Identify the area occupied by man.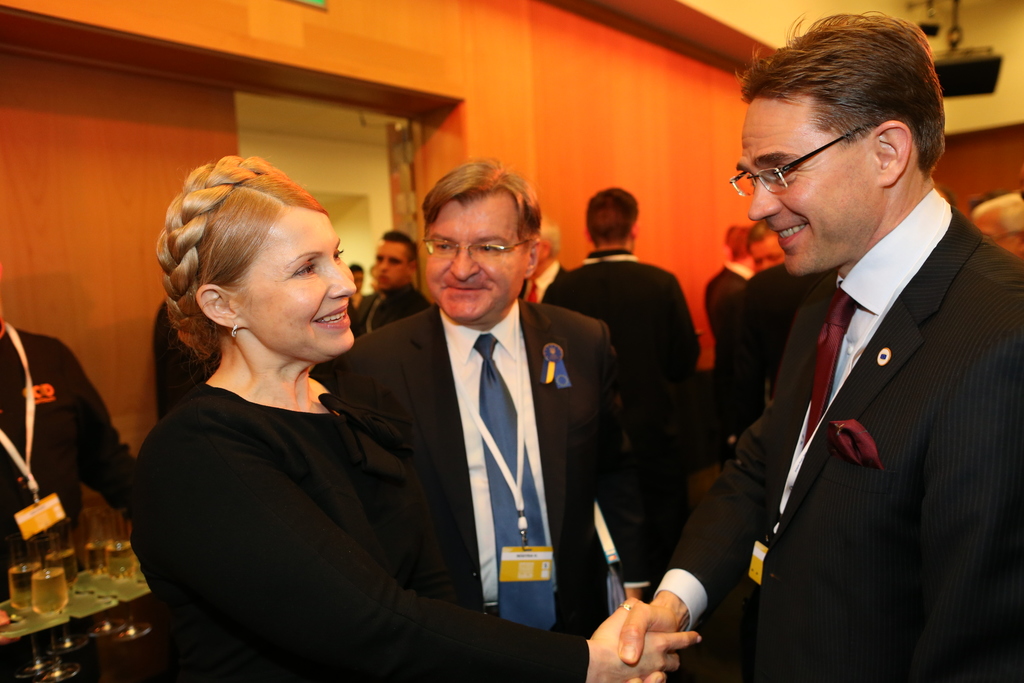
Area: <bbox>158, 300, 221, 427</bbox>.
